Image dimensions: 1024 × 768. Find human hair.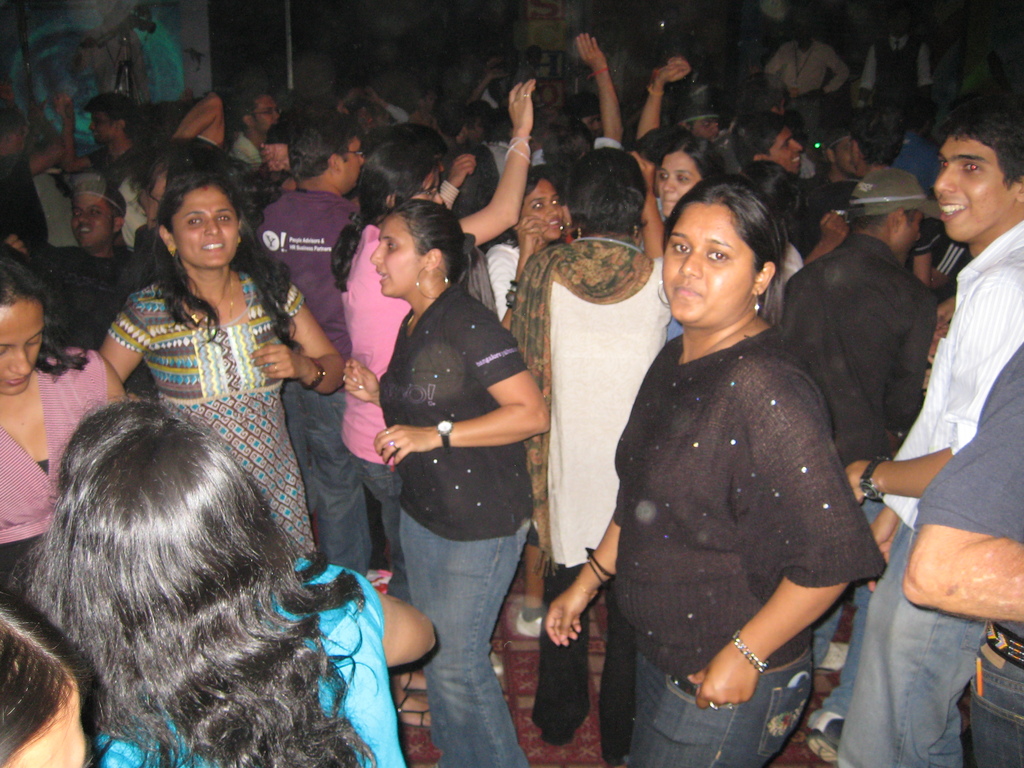
pyautogui.locateOnScreen(1, 392, 367, 767).
